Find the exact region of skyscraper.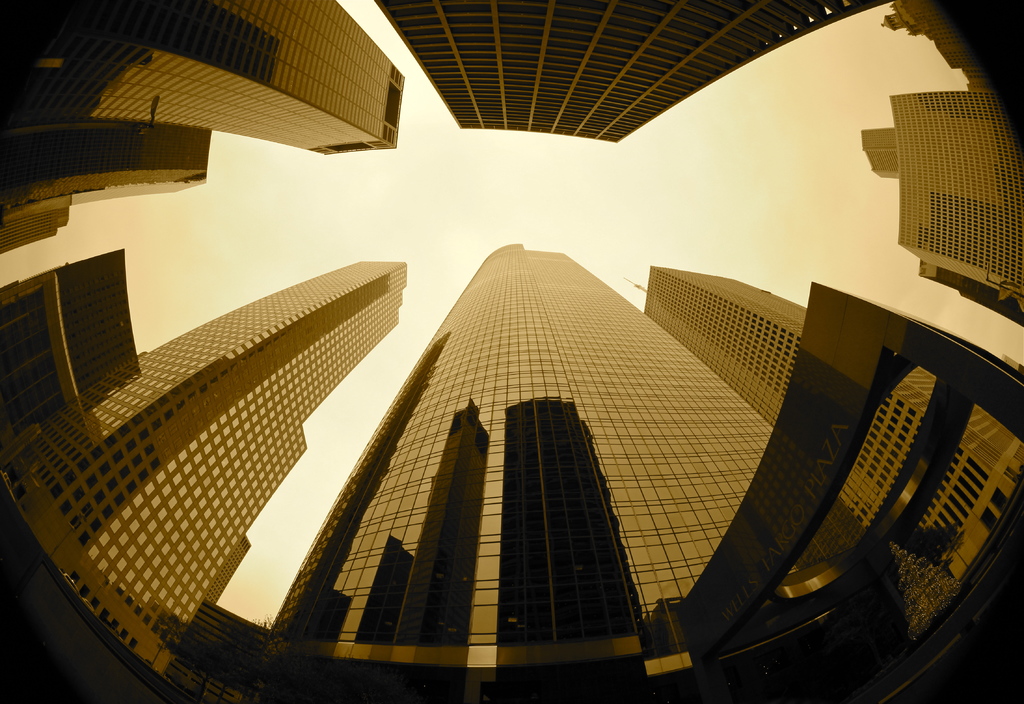
Exact region: 0 0 406 151.
